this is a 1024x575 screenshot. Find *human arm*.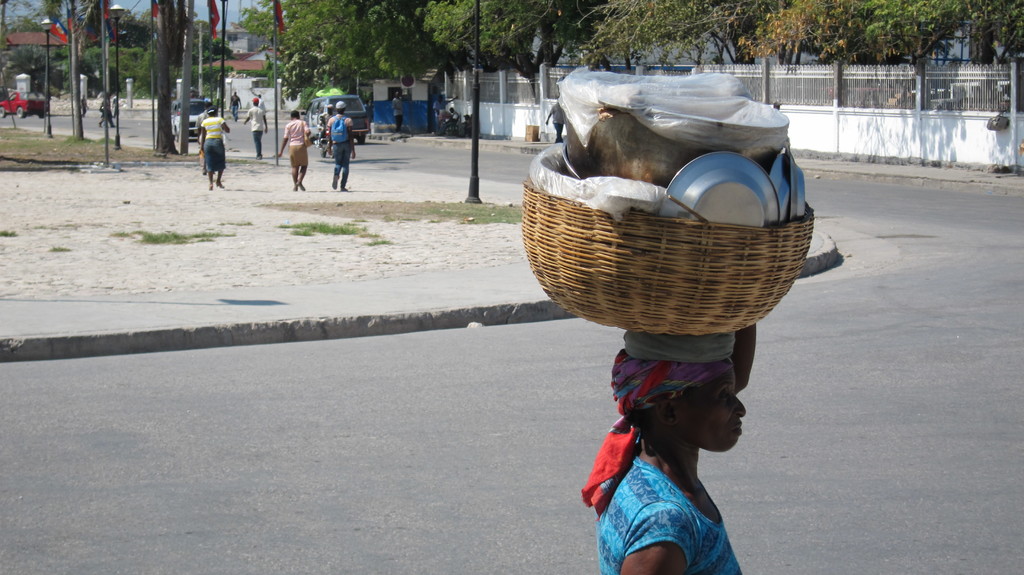
Bounding box: select_region(345, 118, 359, 162).
